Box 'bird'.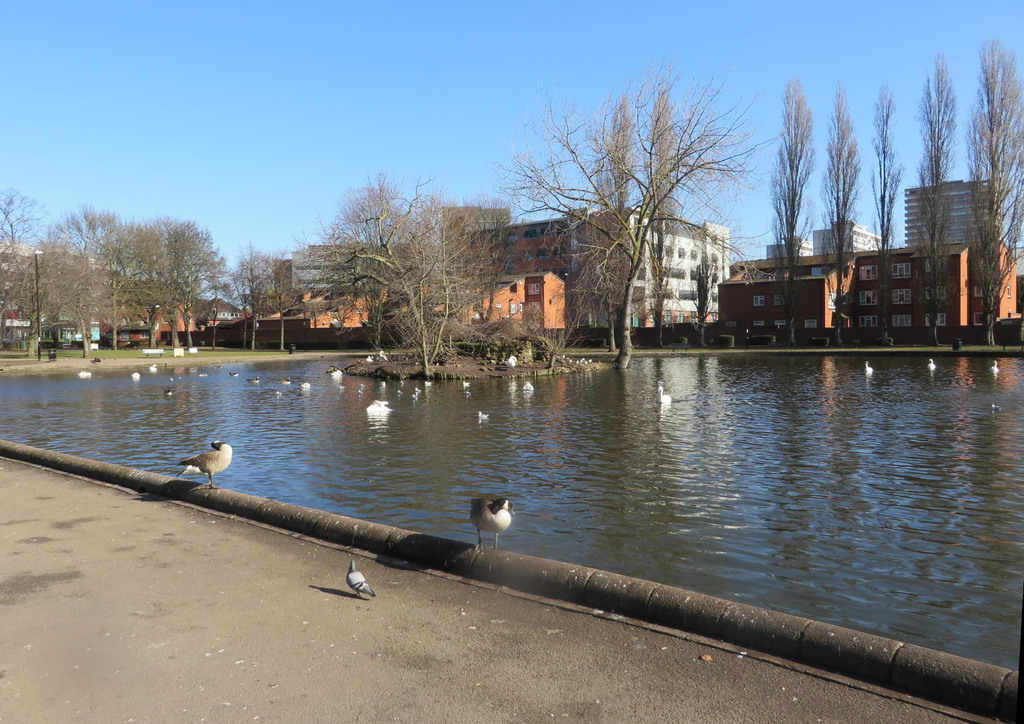
region(860, 358, 871, 376).
